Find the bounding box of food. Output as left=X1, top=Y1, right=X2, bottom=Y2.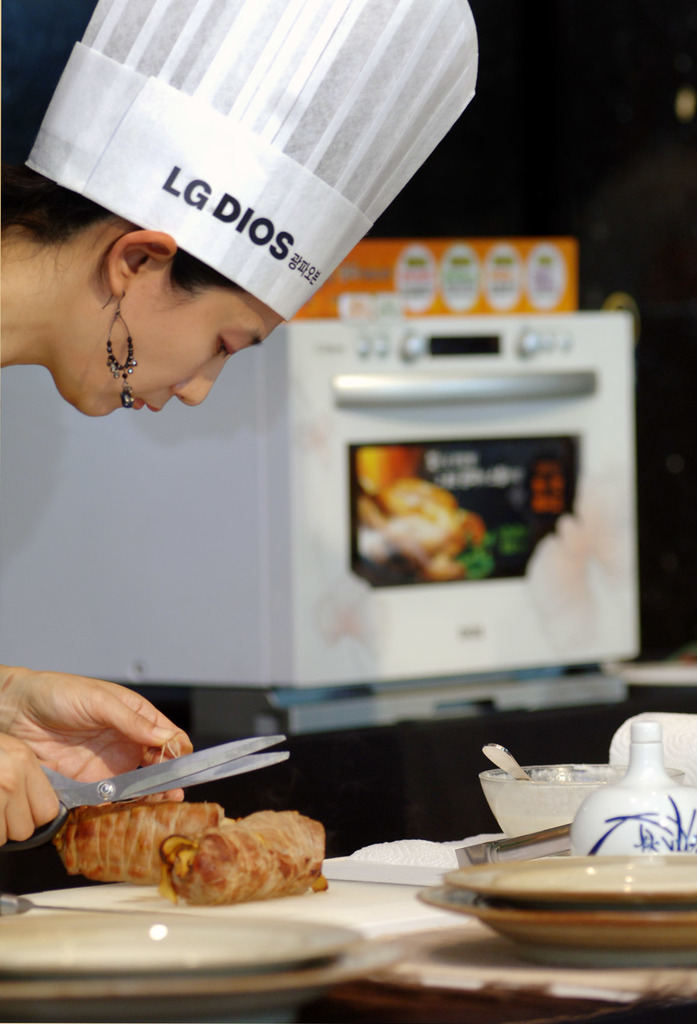
left=42, top=801, right=219, bottom=886.
